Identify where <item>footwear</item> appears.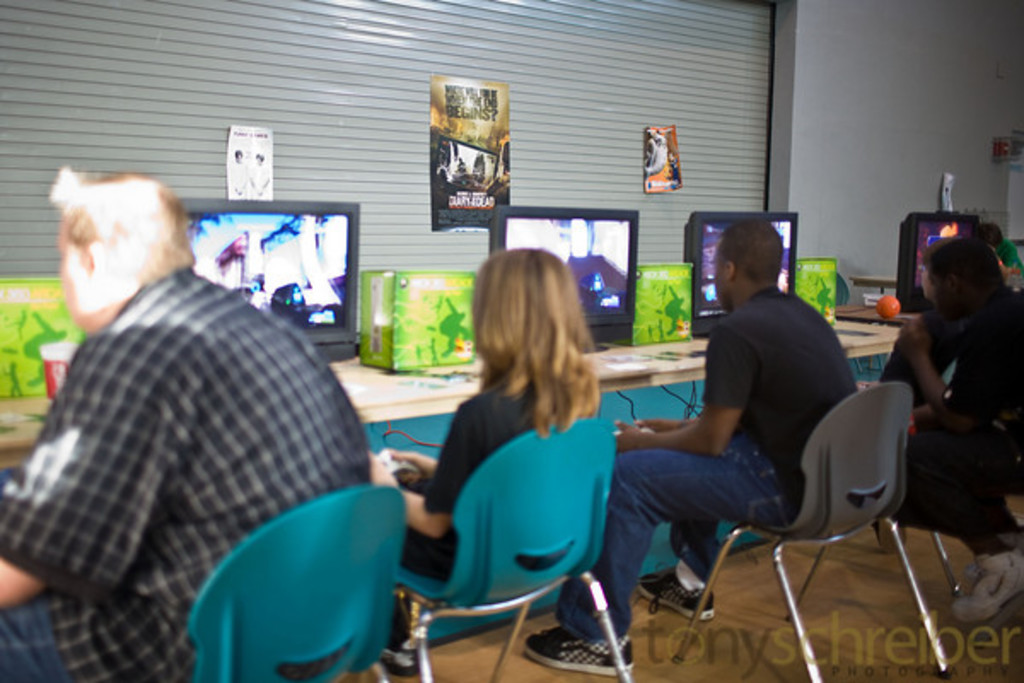
Appears at (left=379, top=651, right=420, bottom=674).
